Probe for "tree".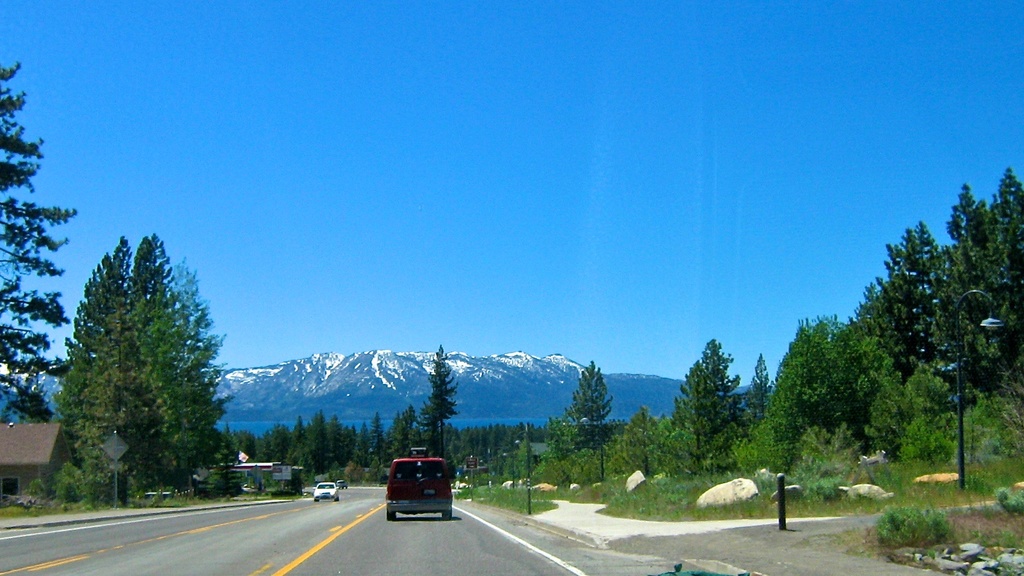
Probe result: bbox=[419, 340, 461, 467].
